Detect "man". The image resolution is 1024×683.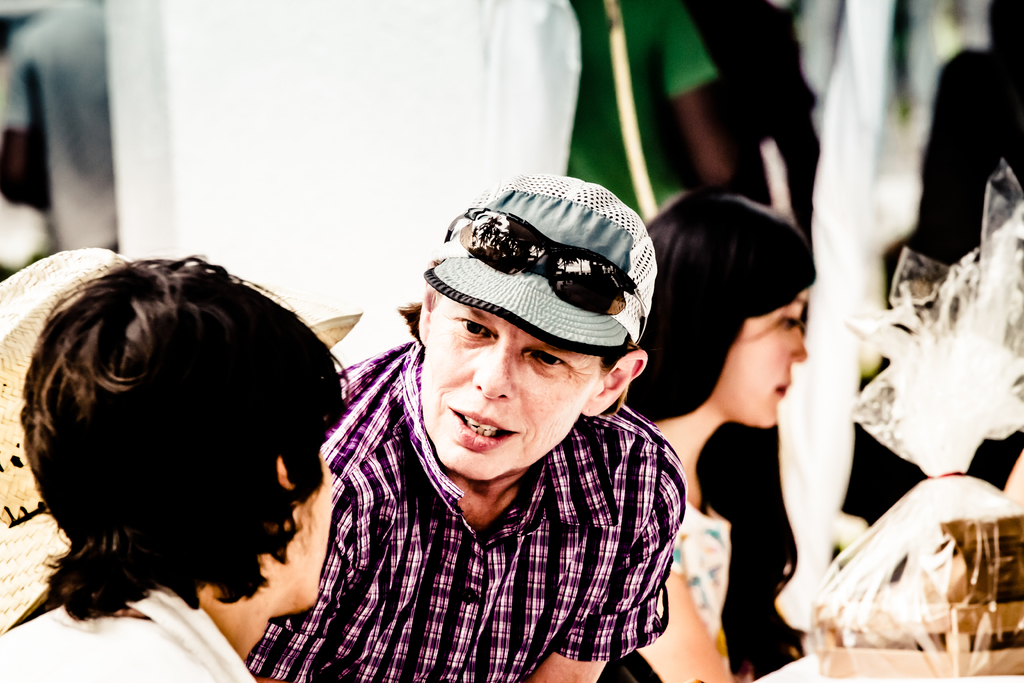
BBox(0, 253, 351, 682).
